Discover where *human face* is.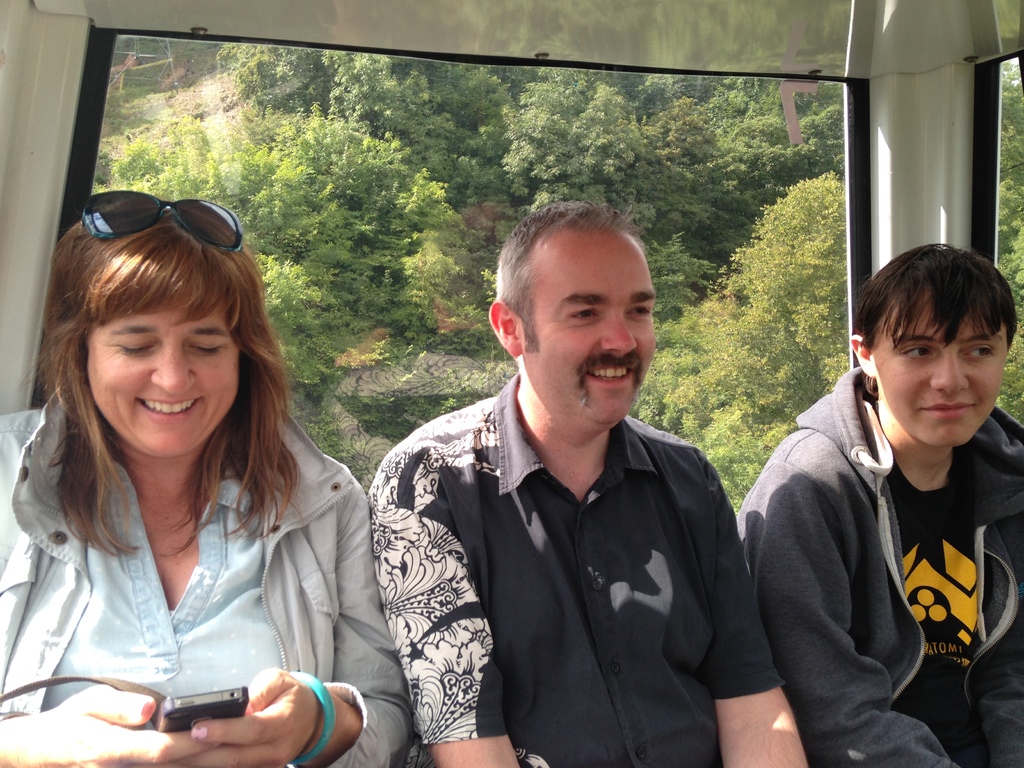
Discovered at locate(874, 299, 1007, 444).
